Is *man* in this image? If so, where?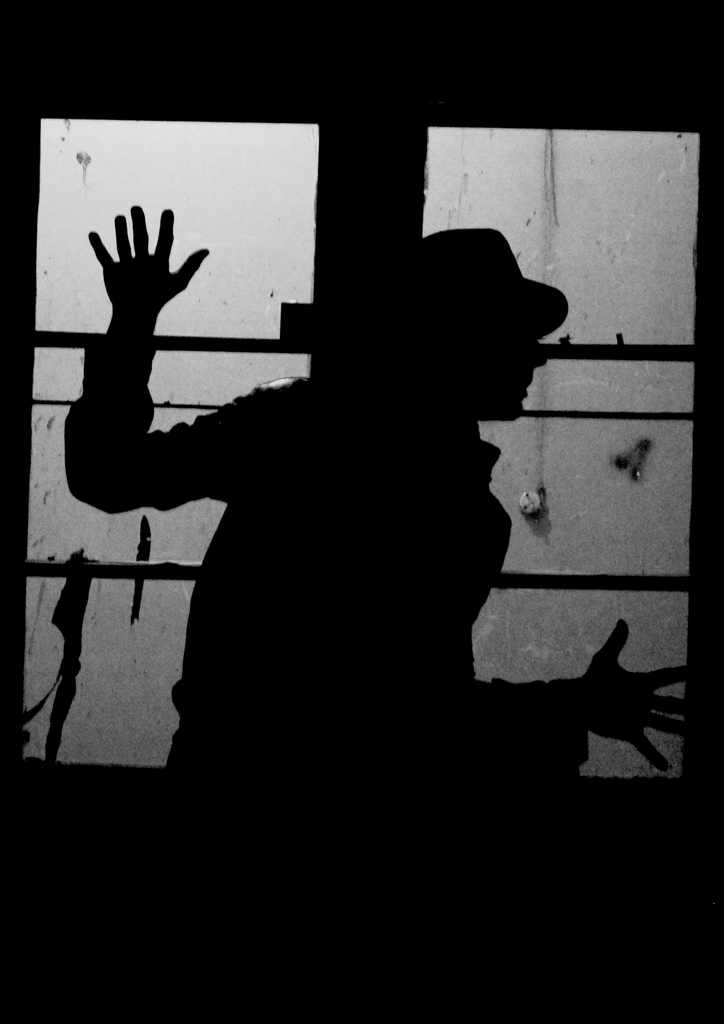
Yes, at region(63, 206, 693, 1023).
